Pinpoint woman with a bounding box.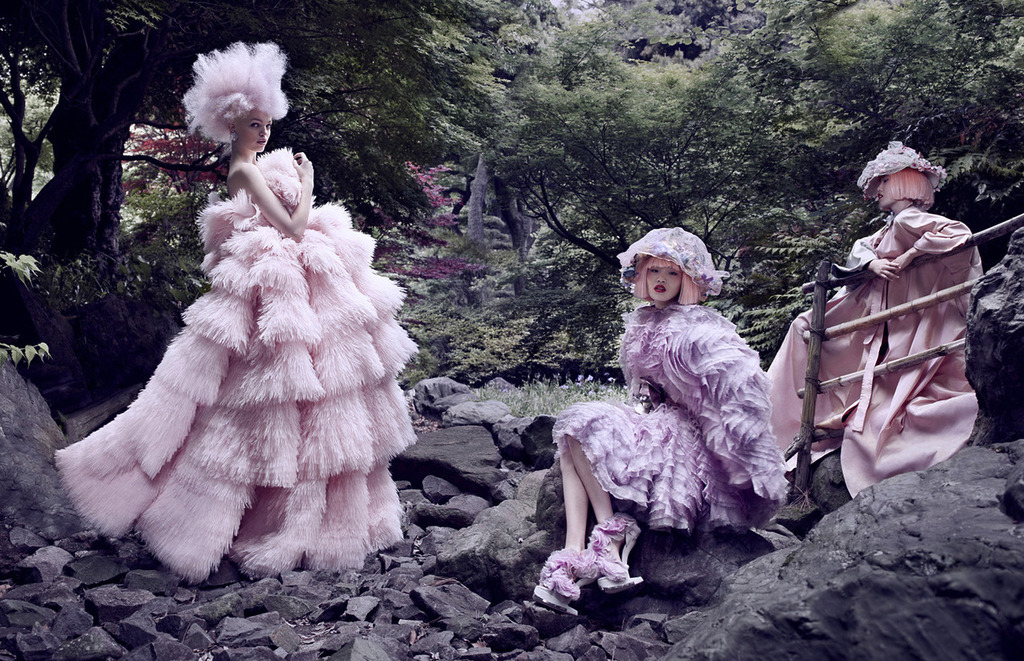
[x1=513, y1=222, x2=790, y2=620].
